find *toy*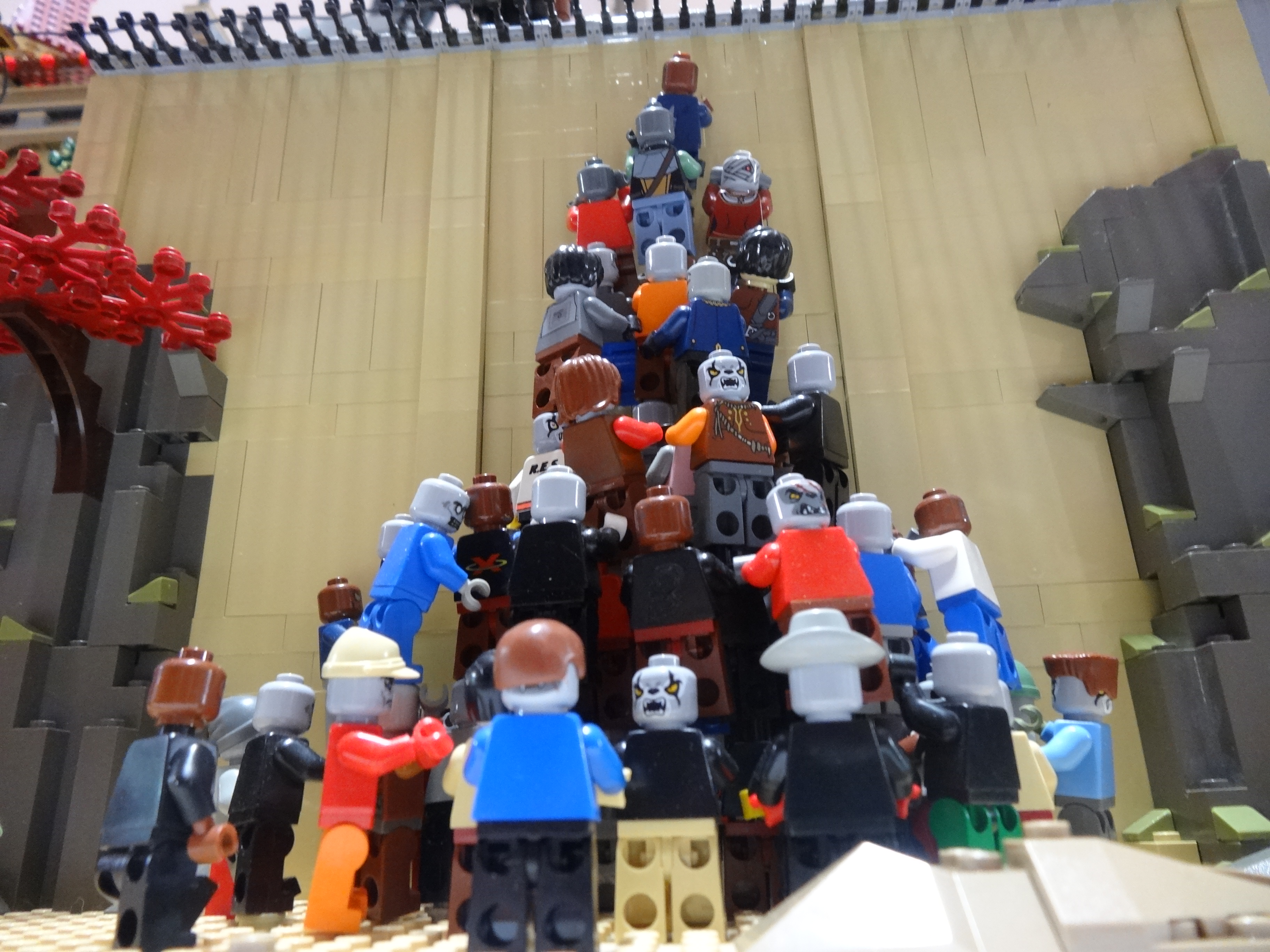
[262, 210, 321, 308]
